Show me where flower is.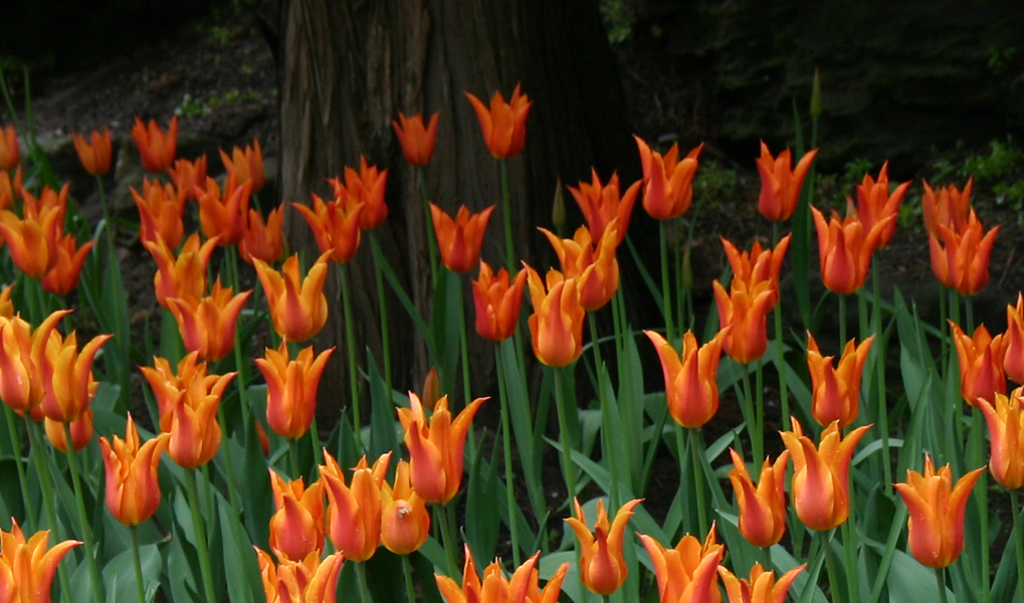
flower is at box(0, 519, 77, 602).
